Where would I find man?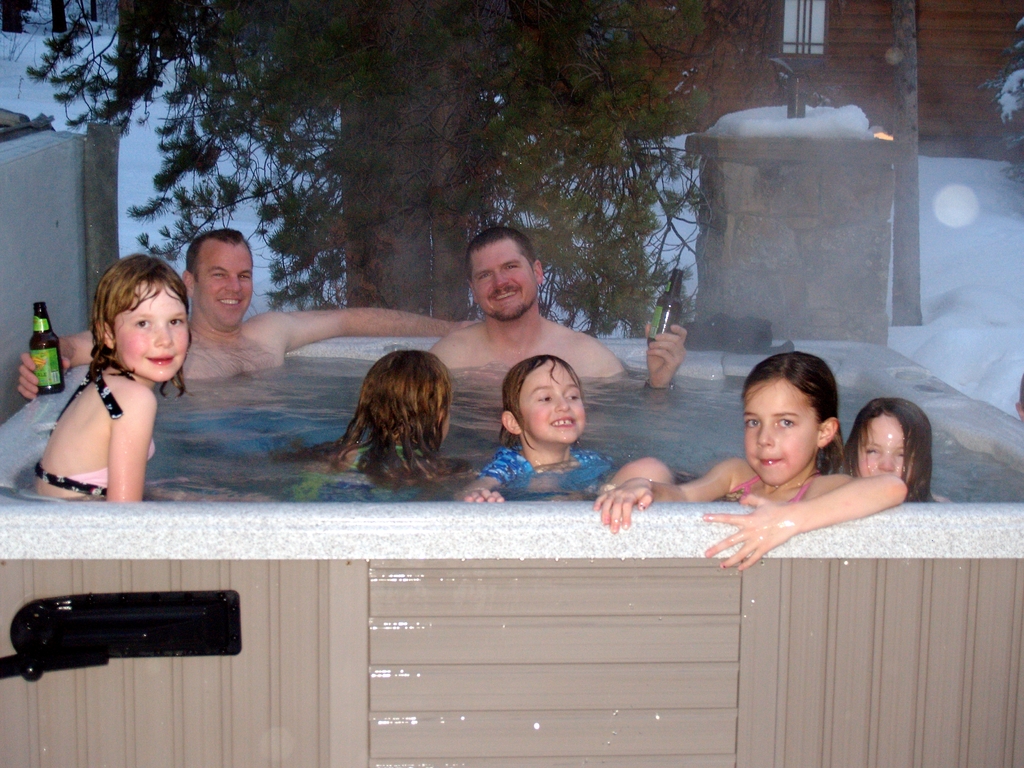
At crop(15, 224, 484, 428).
